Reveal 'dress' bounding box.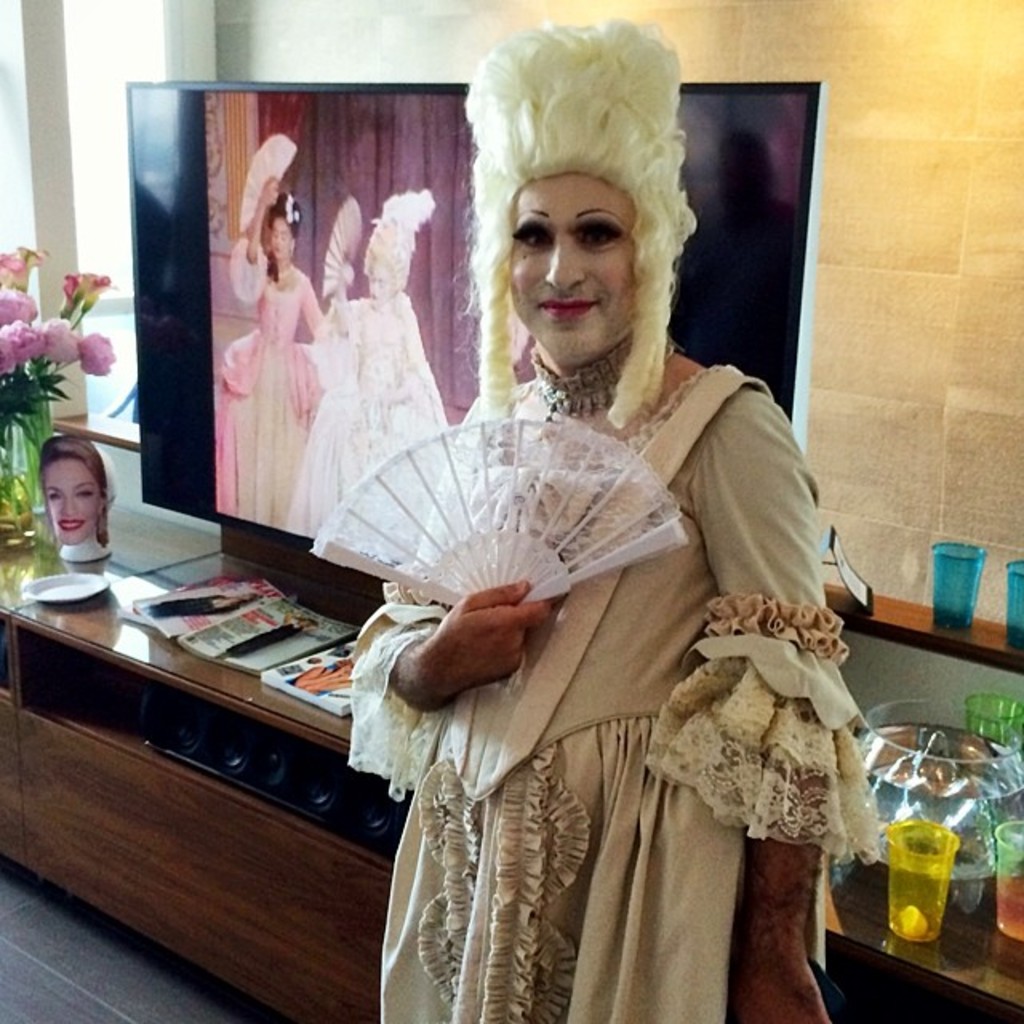
Revealed: <region>291, 277, 462, 538</region>.
